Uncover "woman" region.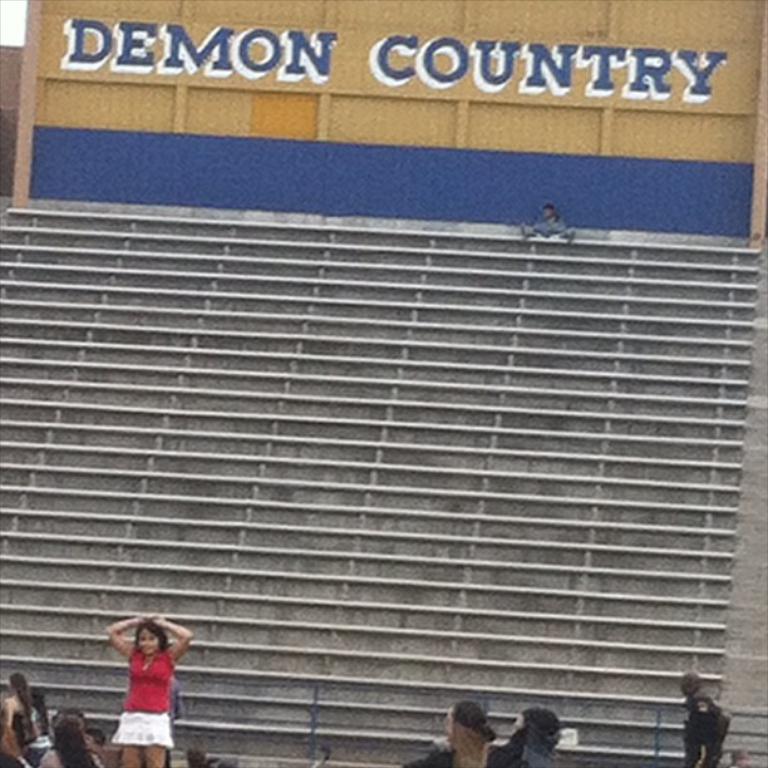
Uncovered: l=0, t=670, r=44, b=753.
